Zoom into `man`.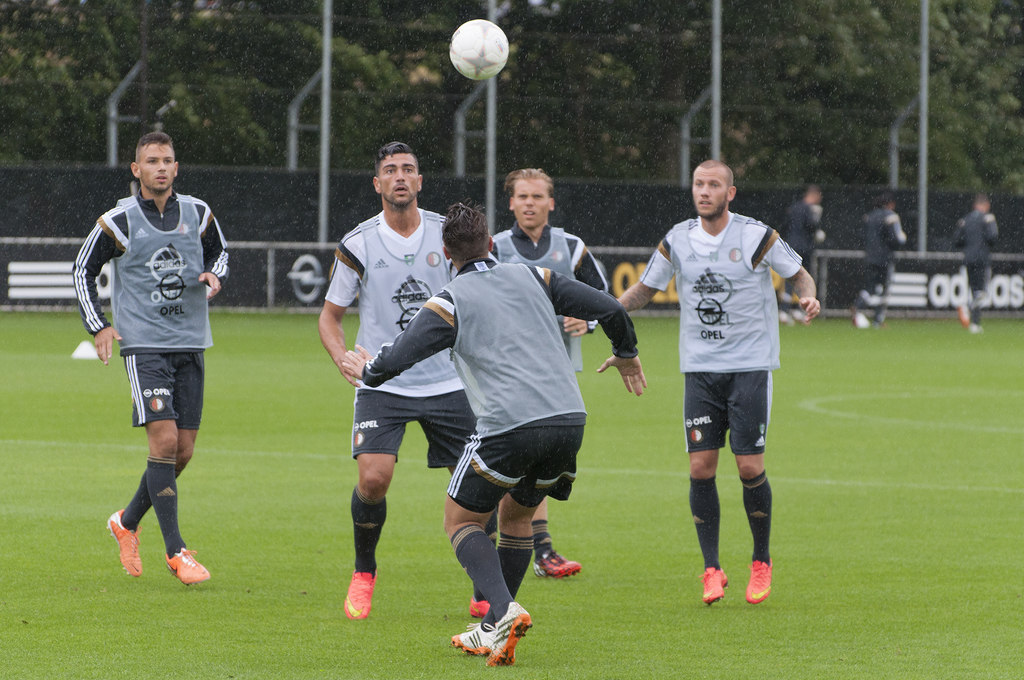
Zoom target: detection(487, 168, 611, 582).
